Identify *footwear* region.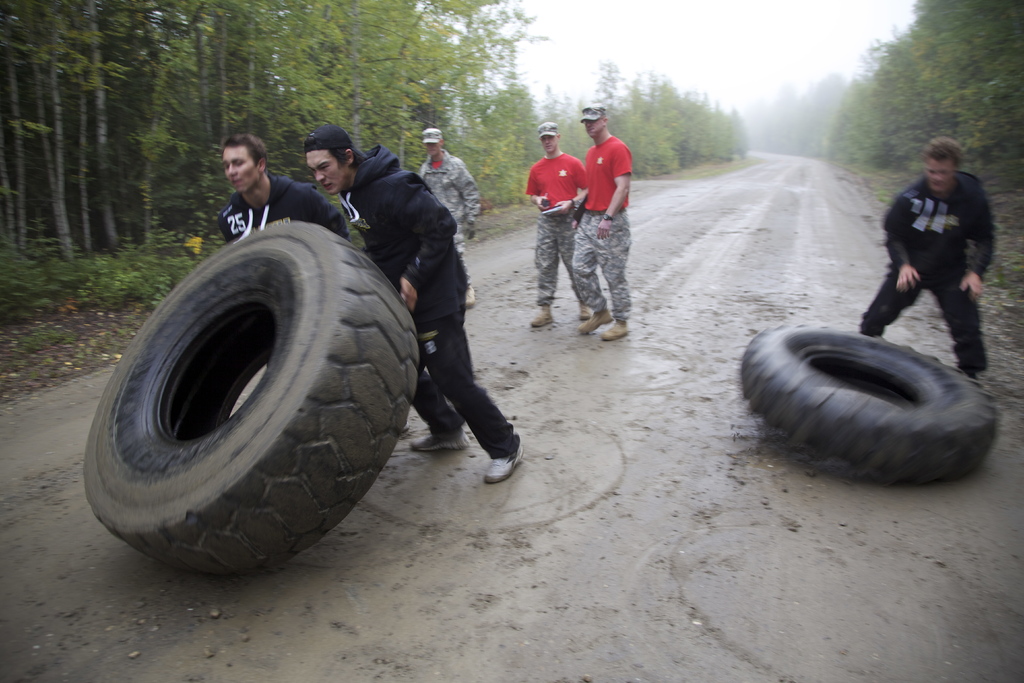
Region: rect(597, 314, 636, 338).
